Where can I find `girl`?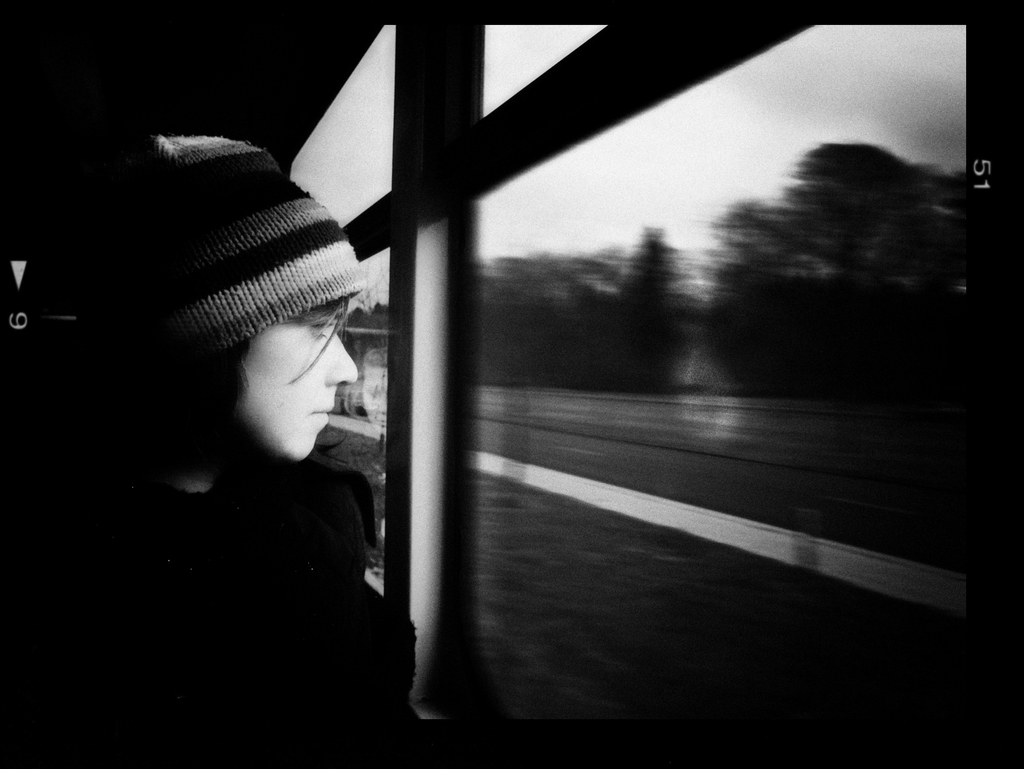
You can find it at detection(0, 135, 424, 768).
